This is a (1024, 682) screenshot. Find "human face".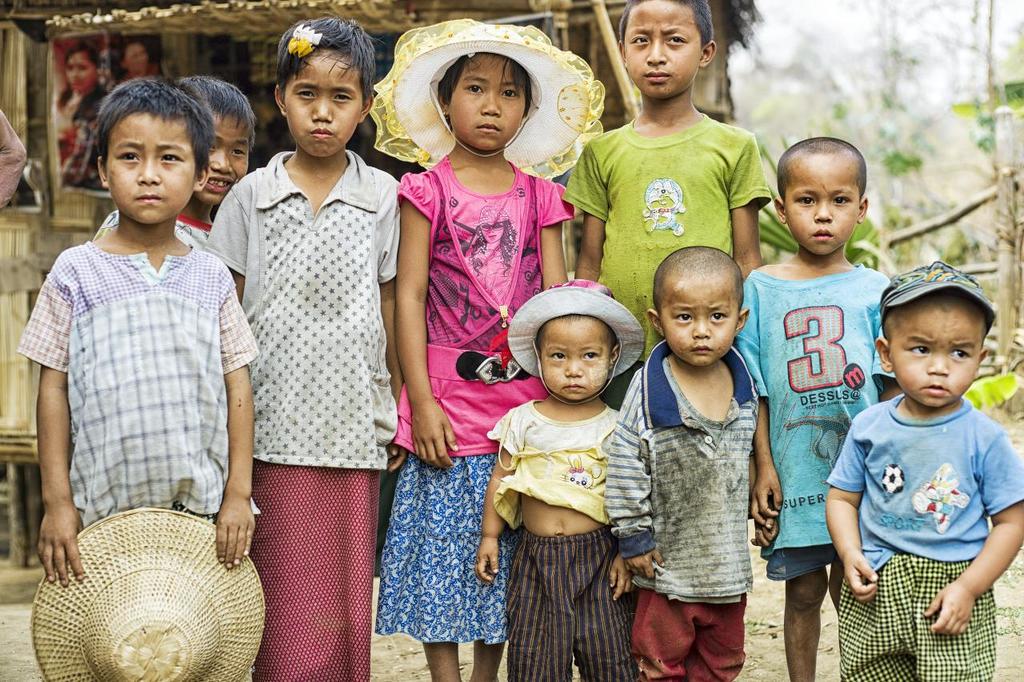
Bounding box: 662/270/734/374.
